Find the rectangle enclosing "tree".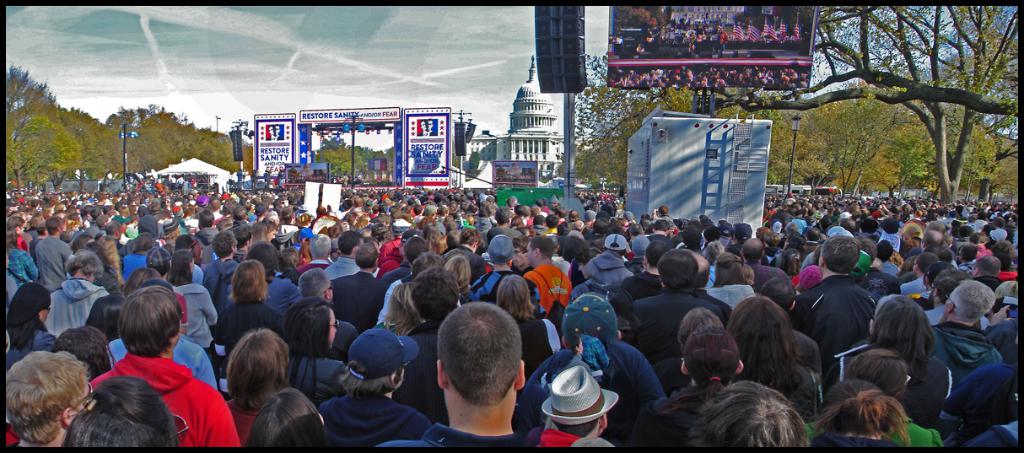
rect(649, 0, 1021, 206).
